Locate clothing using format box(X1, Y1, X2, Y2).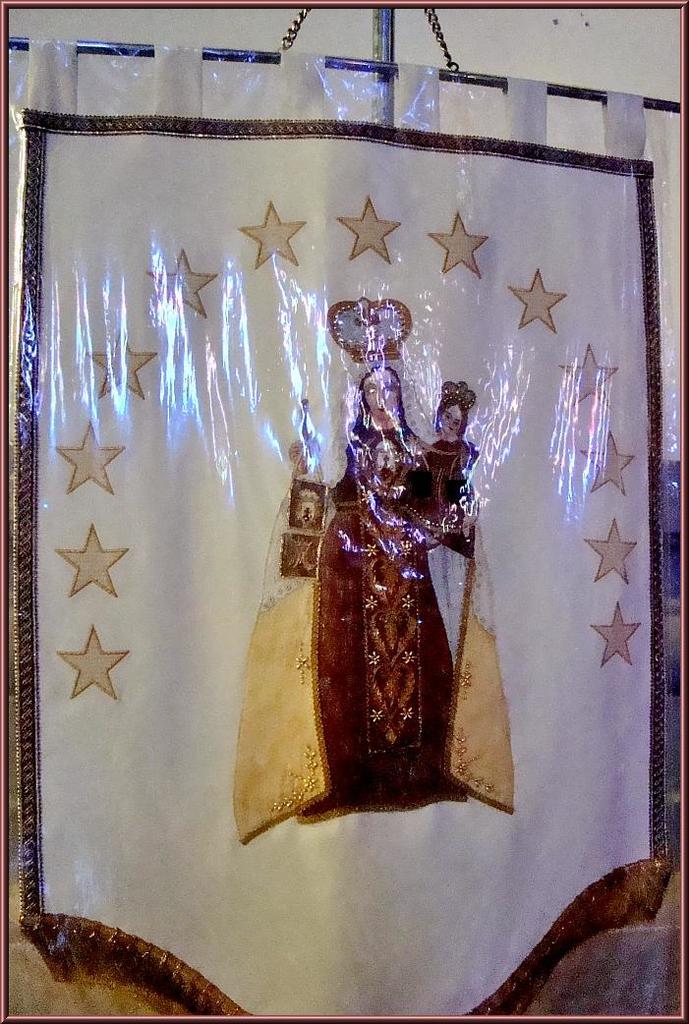
box(265, 332, 506, 865).
